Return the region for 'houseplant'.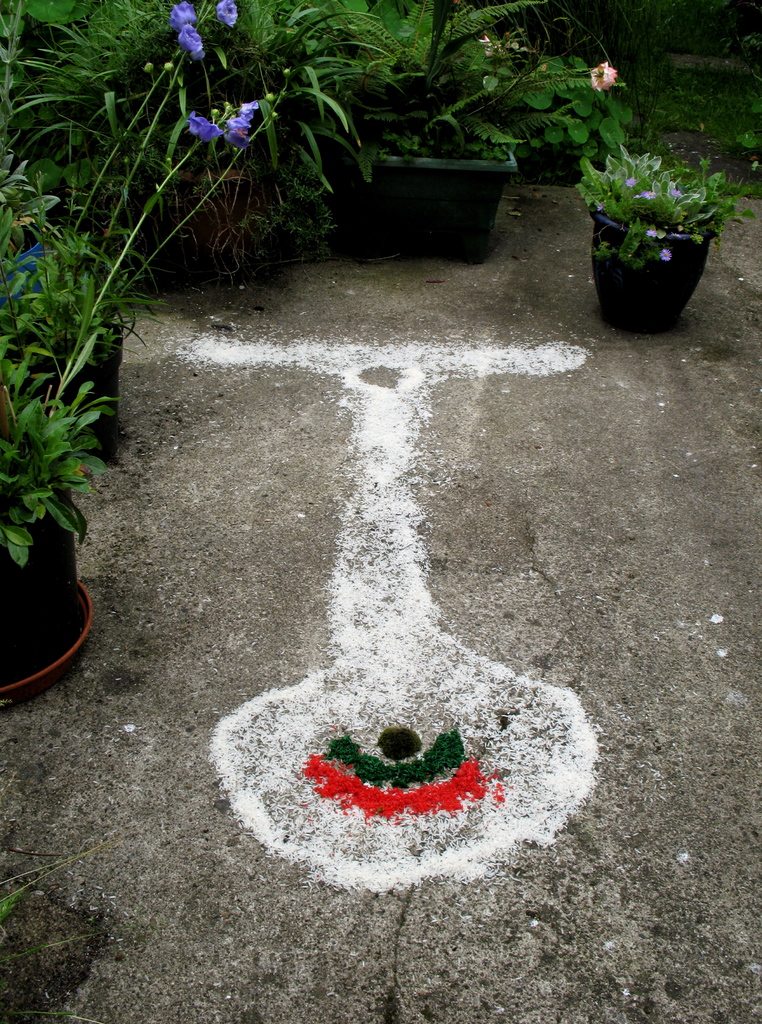
0, 333, 126, 703.
